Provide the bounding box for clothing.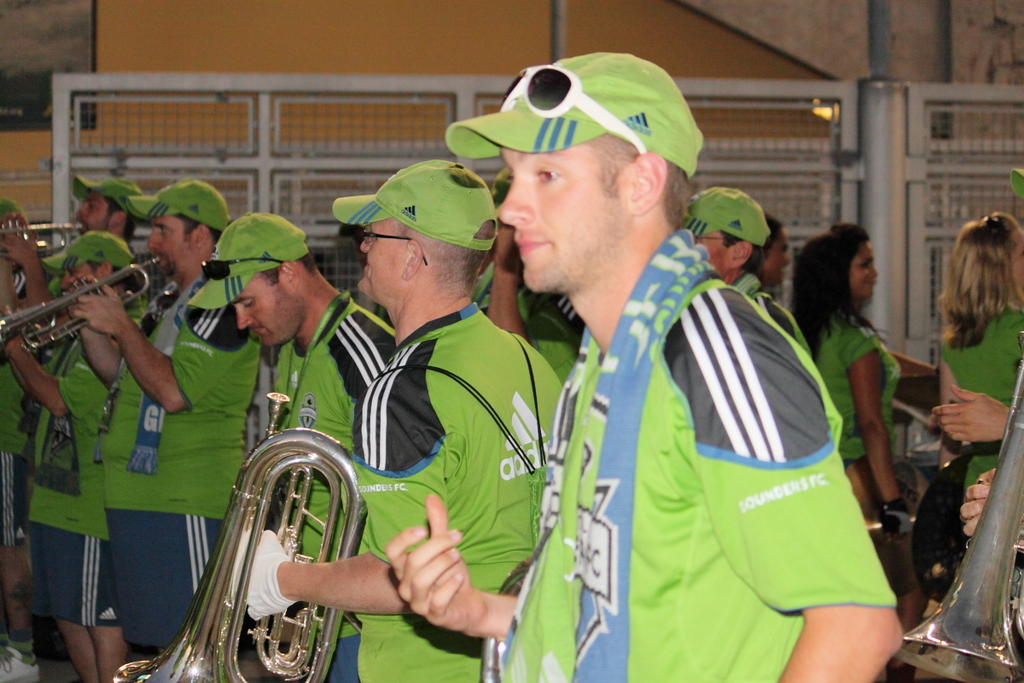
locate(817, 314, 902, 466).
